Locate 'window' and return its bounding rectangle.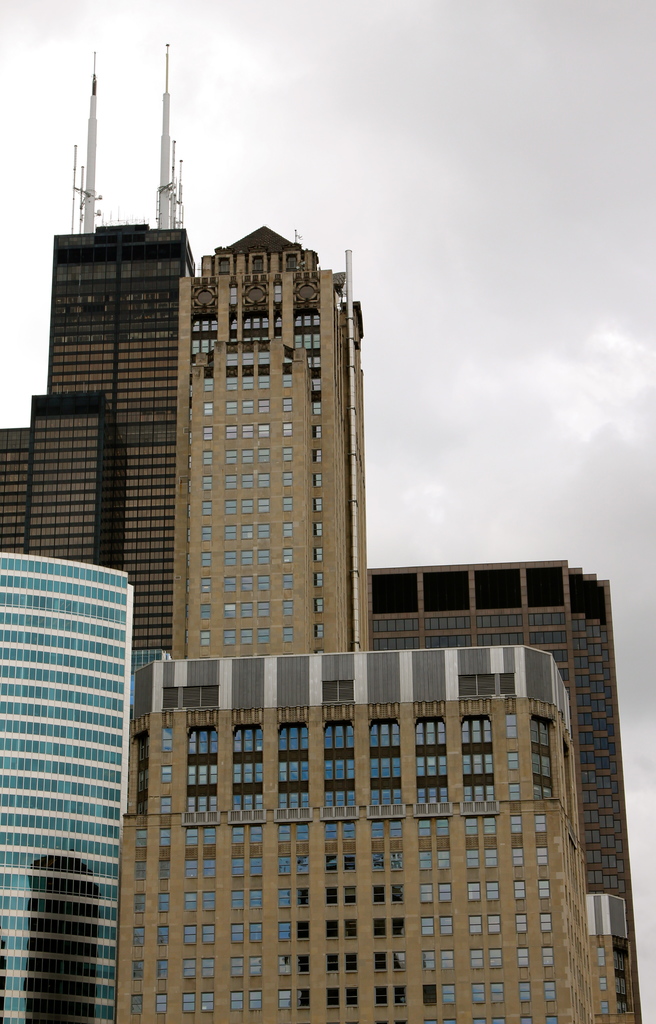
rect(226, 576, 239, 591).
